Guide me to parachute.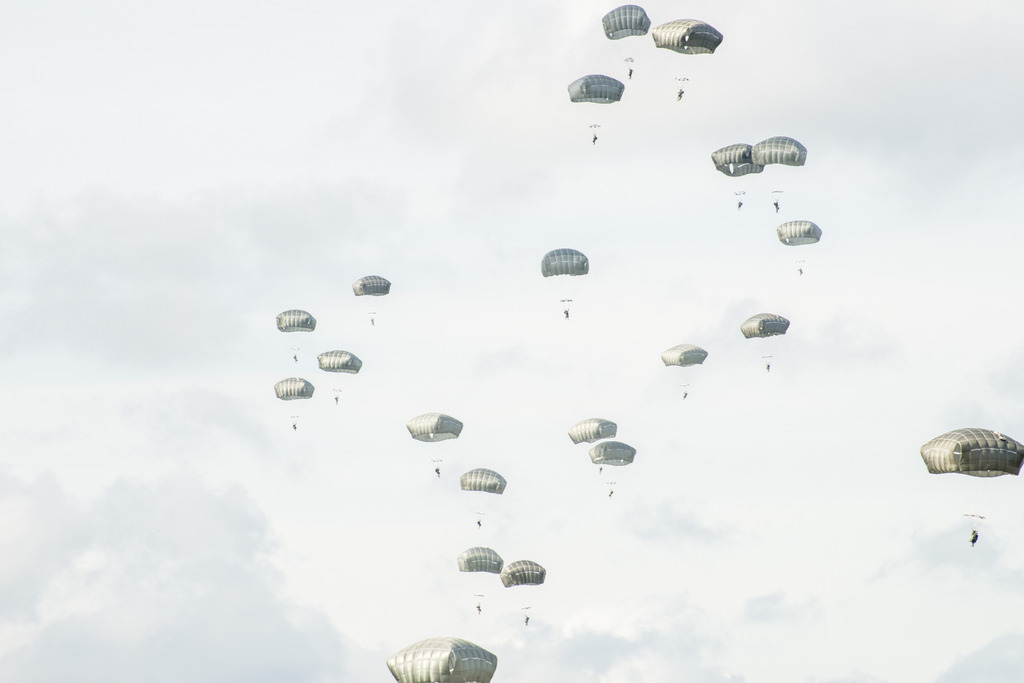
Guidance: {"x1": 652, "y1": 16, "x2": 724, "y2": 92}.
